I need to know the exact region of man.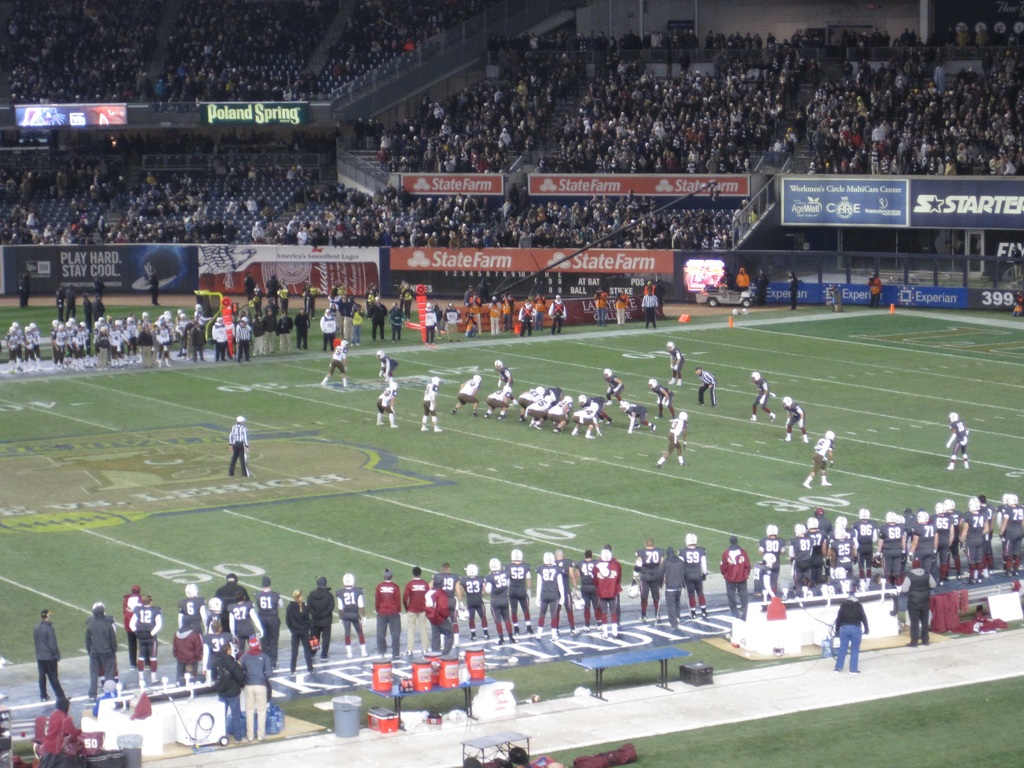
Region: x1=668, y1=344, x2=684, y2=387.
